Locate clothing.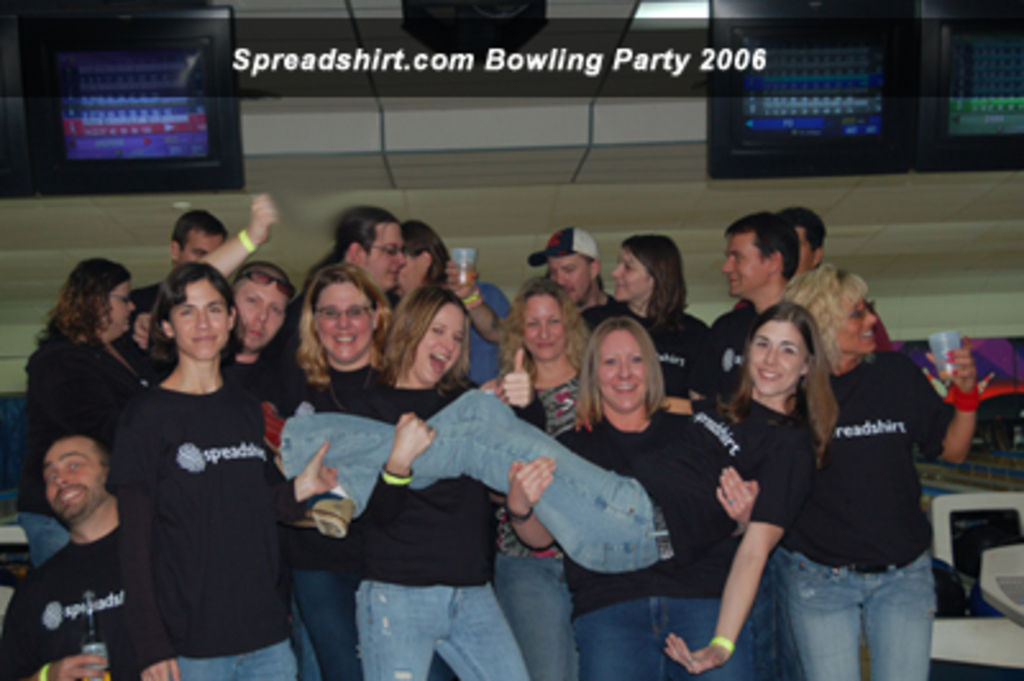
Bounding box: (left=0, top=276, right=940, bottom=678).
